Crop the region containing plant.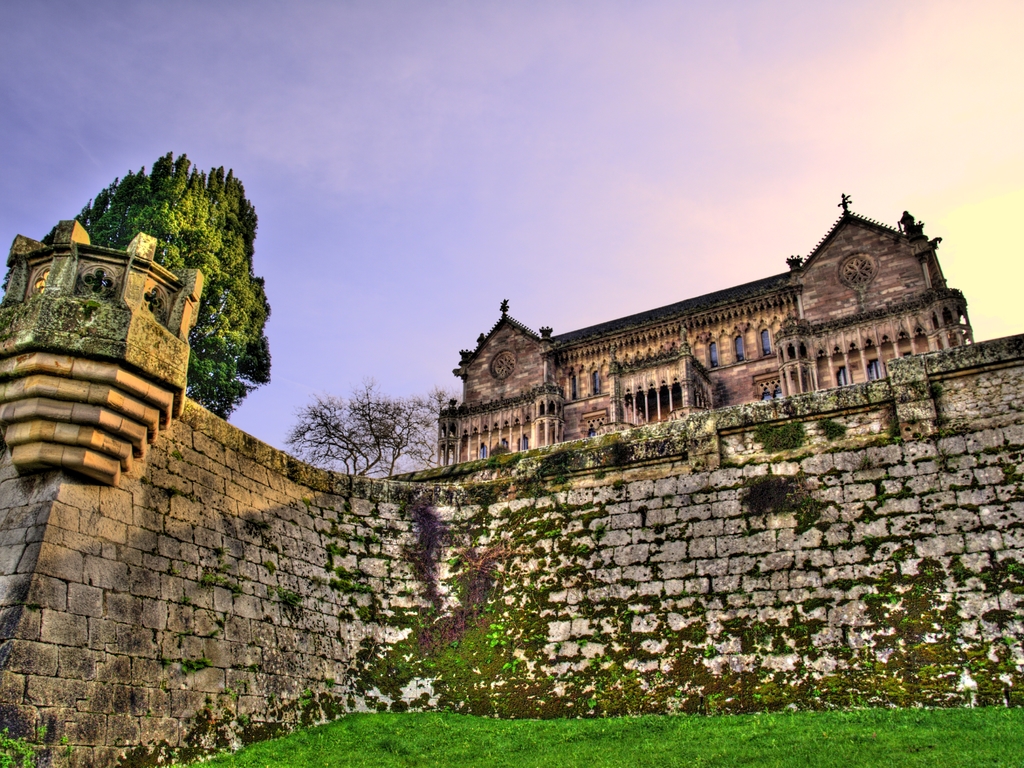
Crop region: [525,455,567,484].
